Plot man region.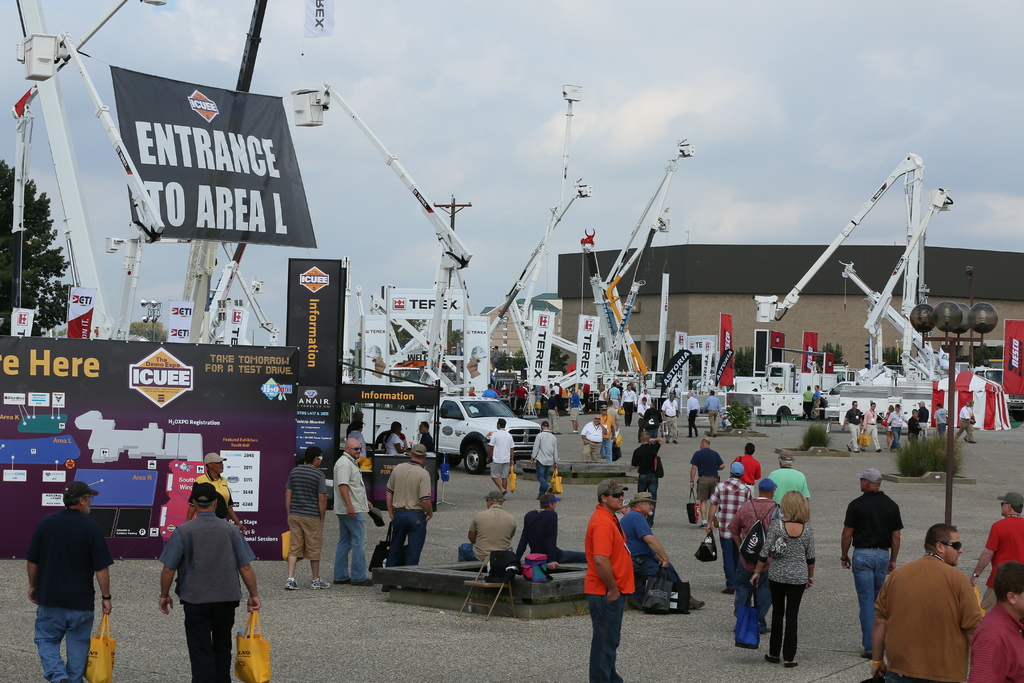
Plotted at box=[724, 479, 778, 635].
